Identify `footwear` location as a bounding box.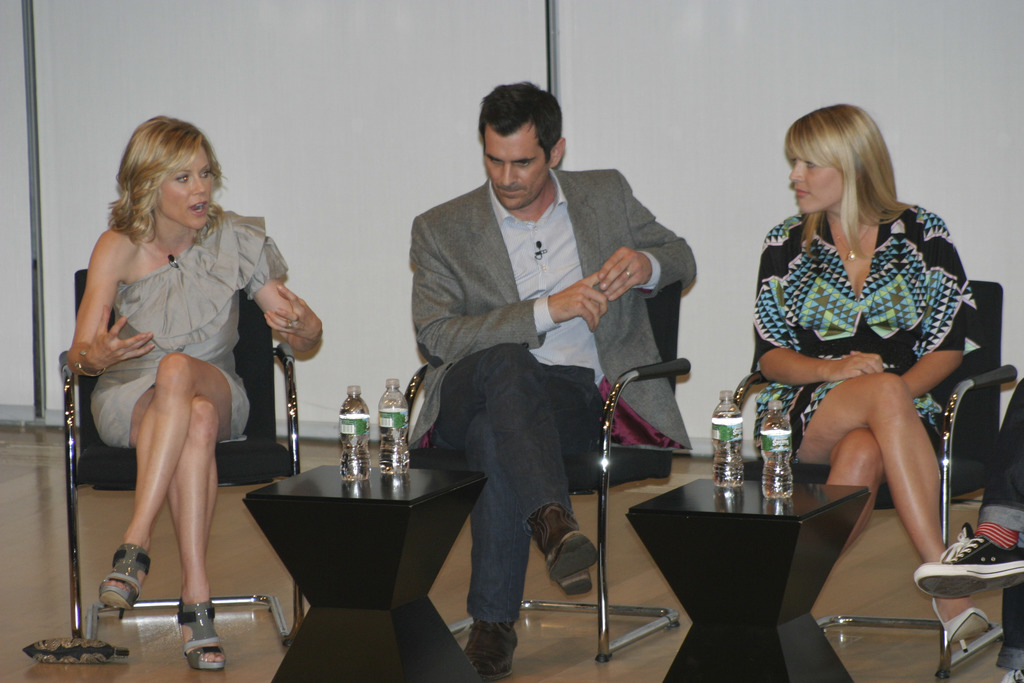
BBox(100, 542, 152, 609).
